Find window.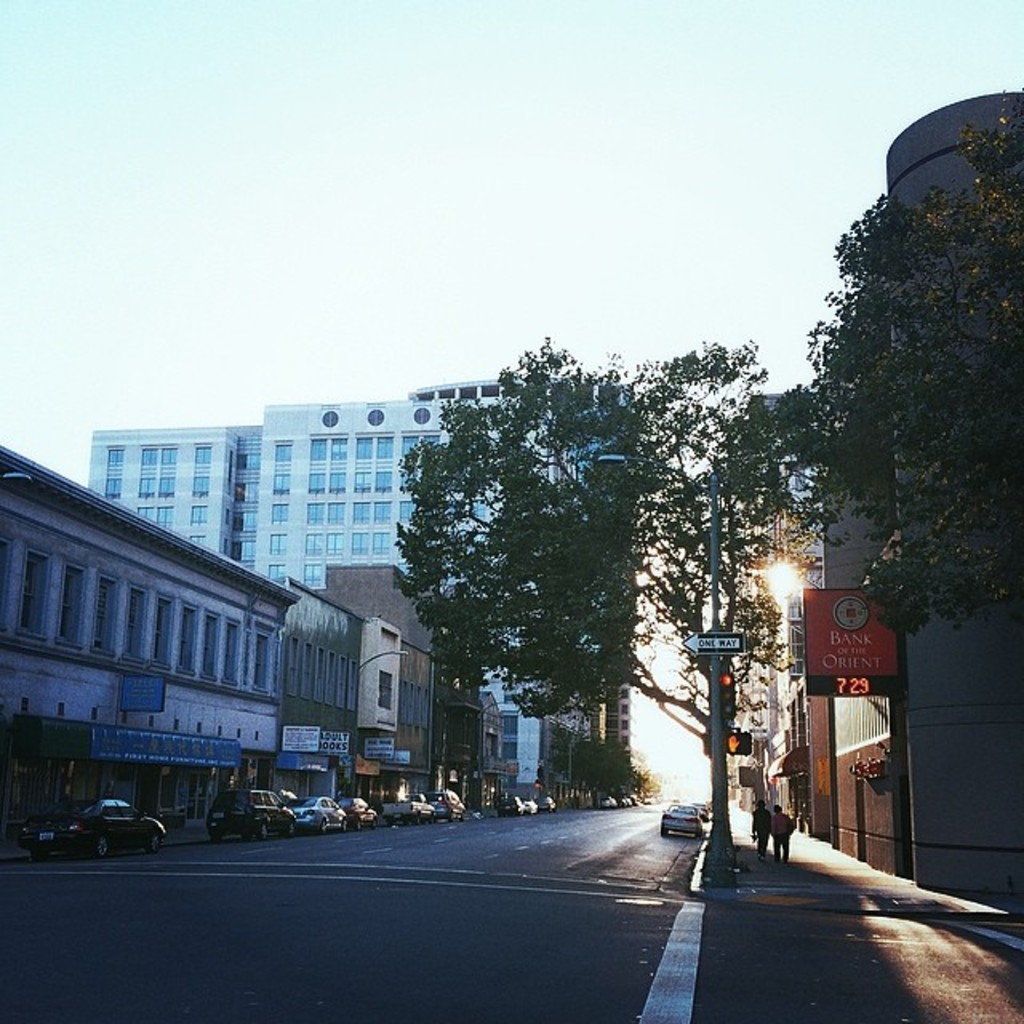
<bbox>189, 507, 206, 523</bbox>.
